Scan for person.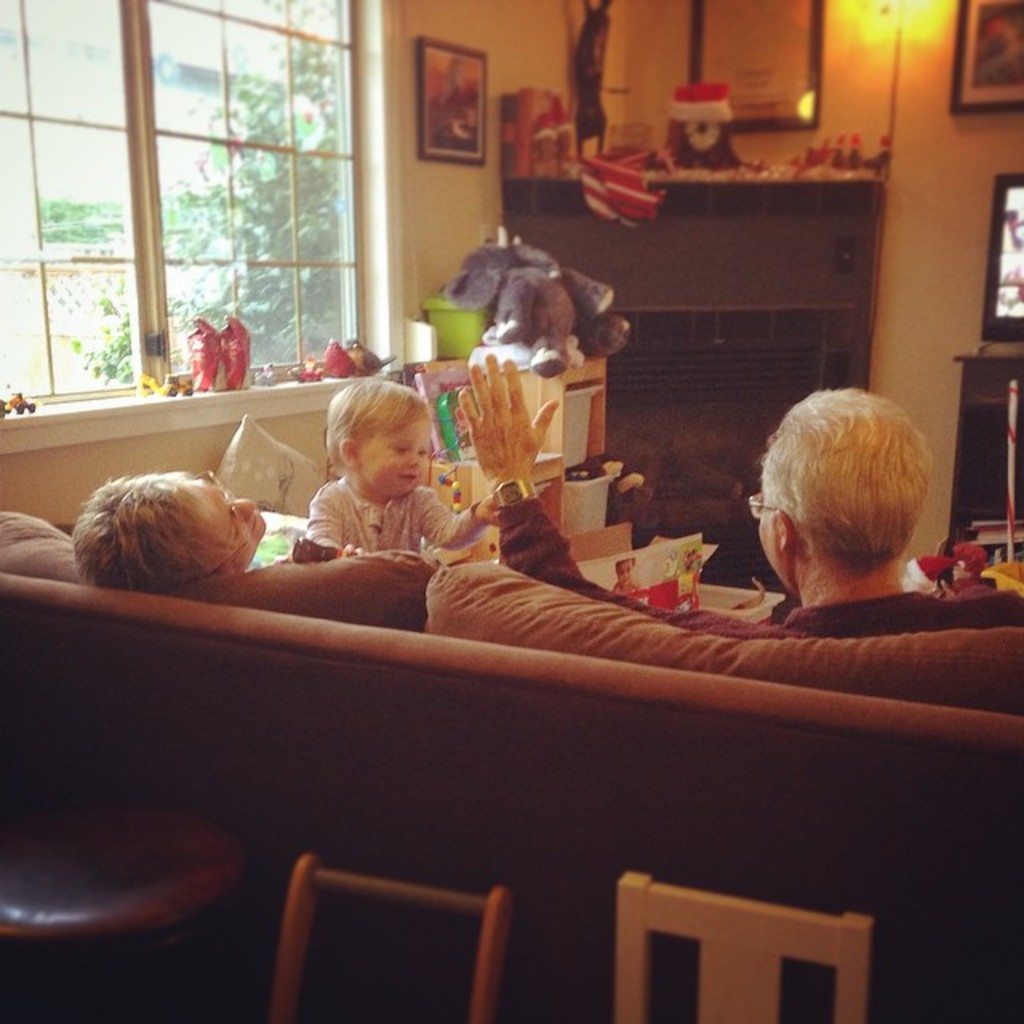
Scan result: crop(291, 389, 506, 573).
